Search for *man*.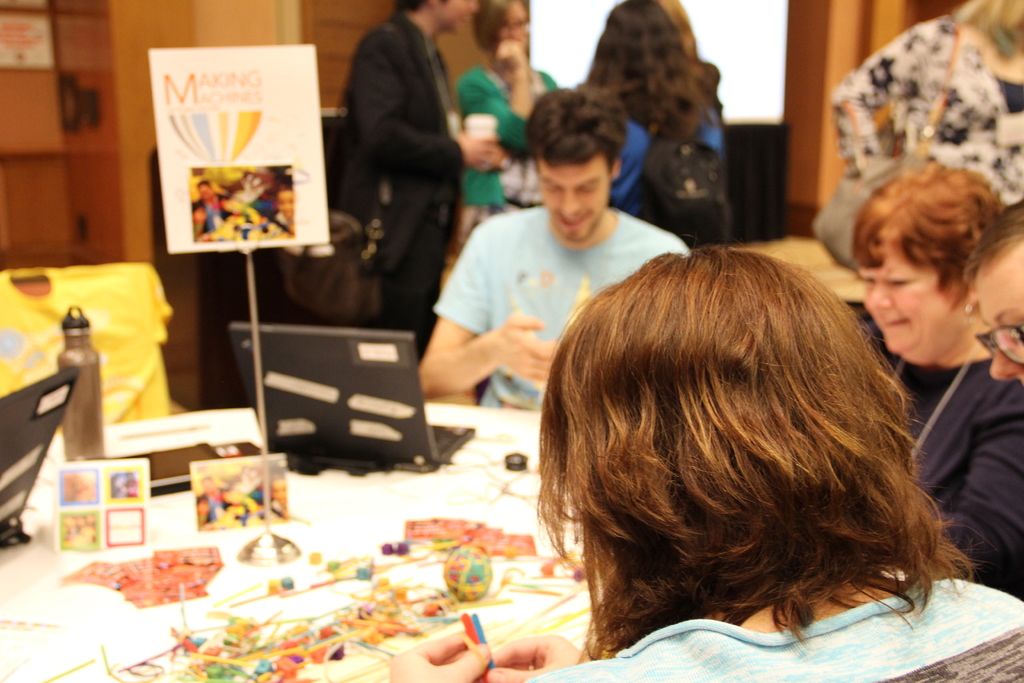
Found at {"left": 416, "top": 82, "right": 686, "bottom": 413}.
